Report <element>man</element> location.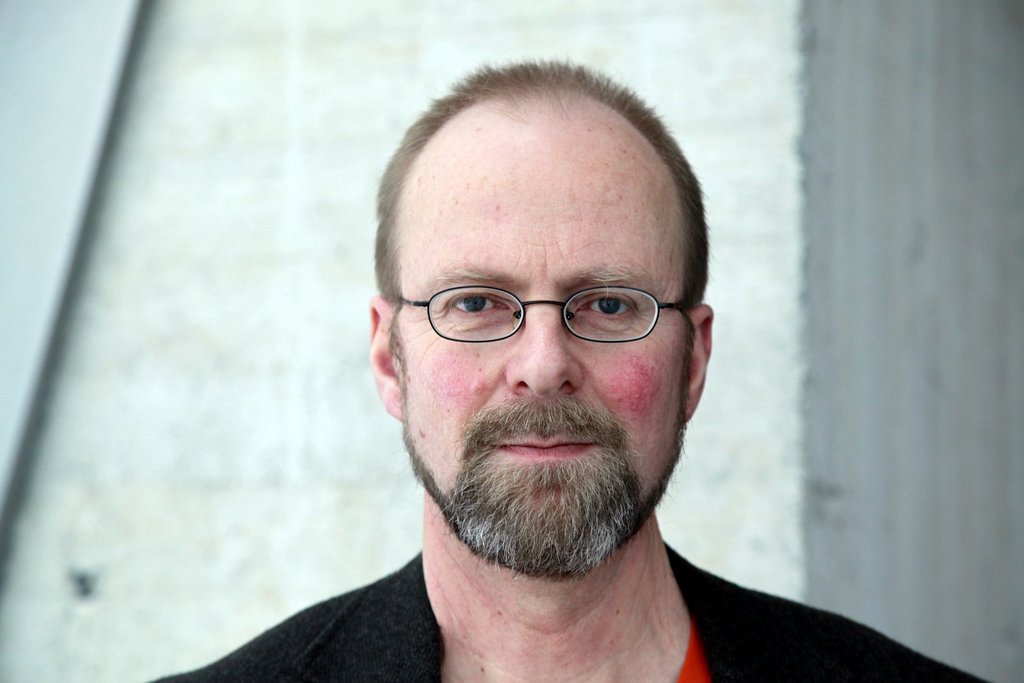
Report: (x1=177, y1=67, x2=960, y2=682).
